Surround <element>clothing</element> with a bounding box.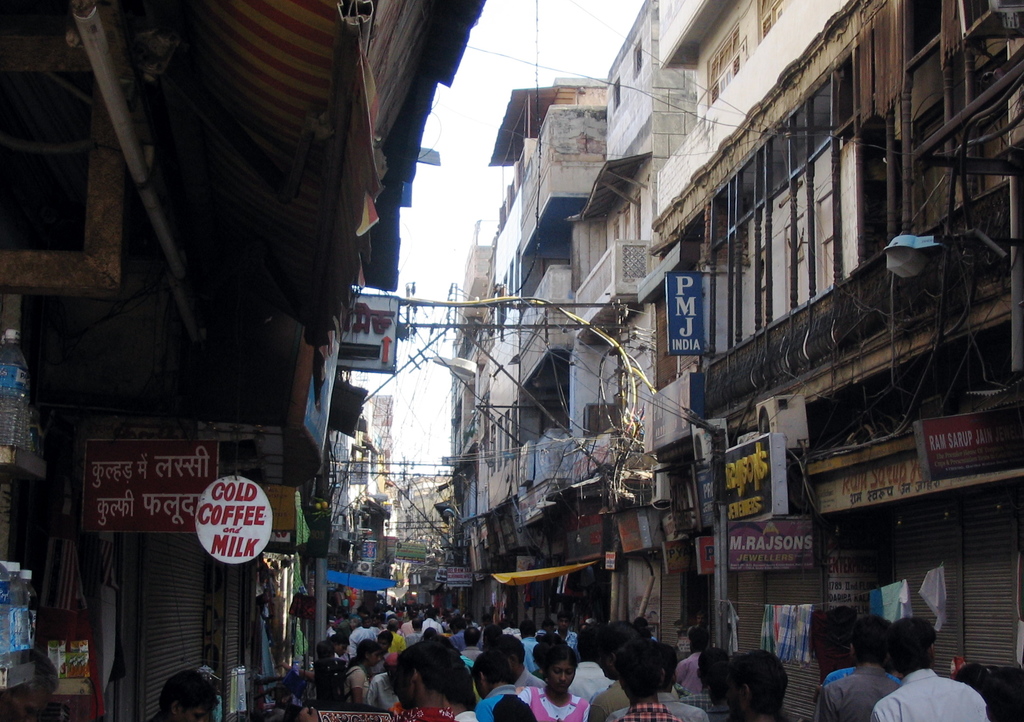
pyautogui.locateOnScreen(347, 626, 383, 650).
